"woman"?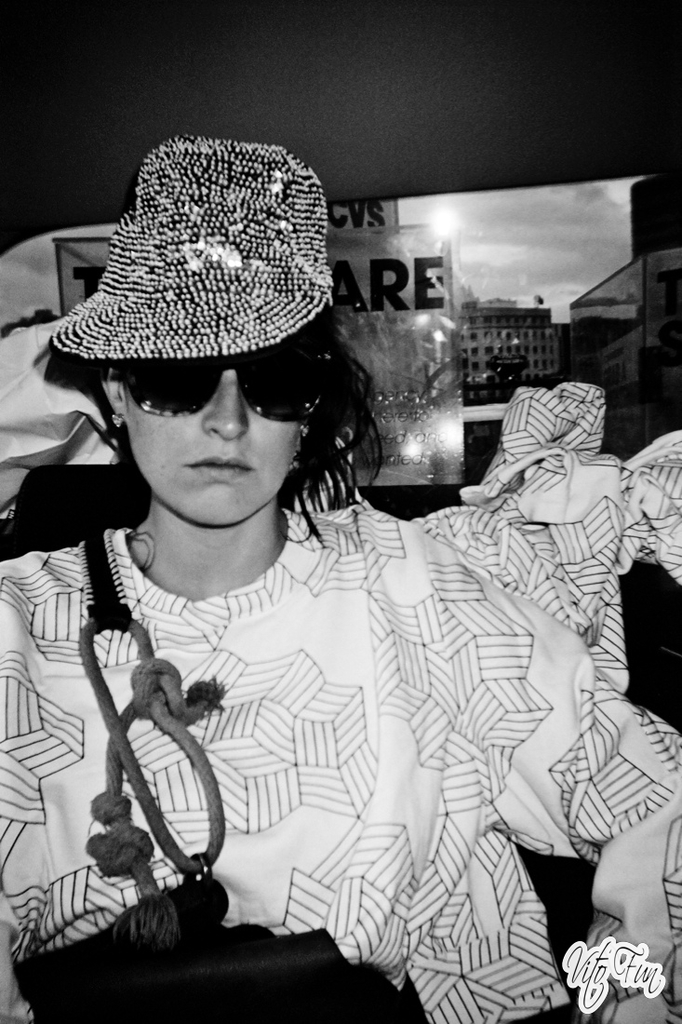
crop(0, 135, 681, 1023)
